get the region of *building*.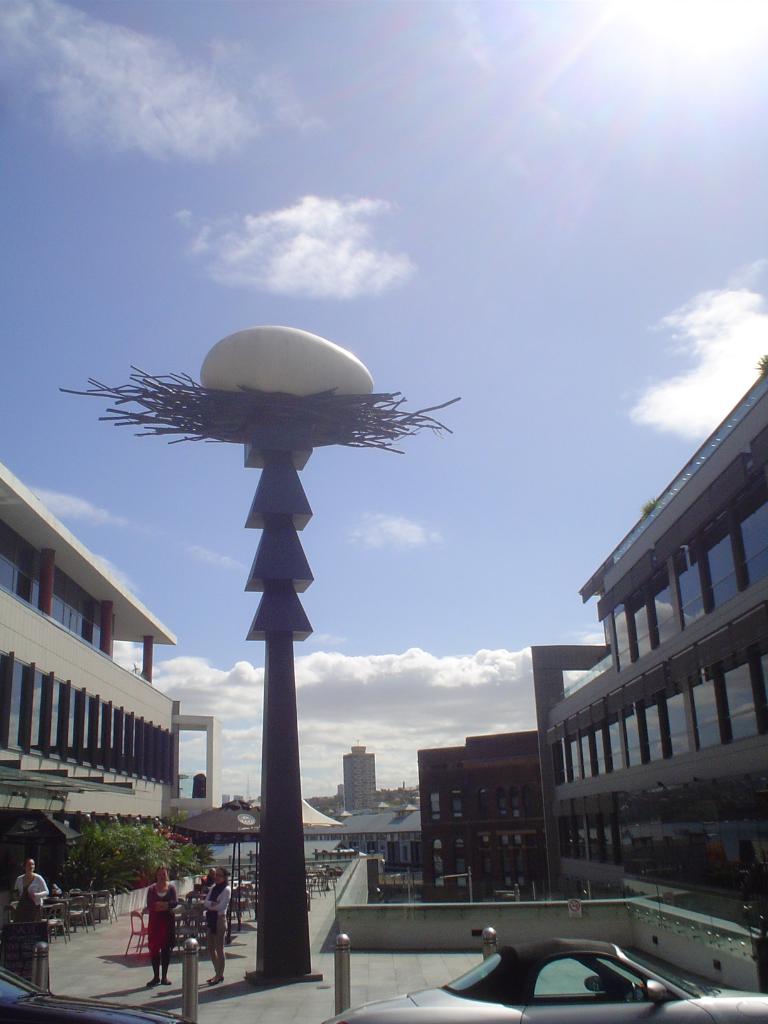
detection(527, 359, 767, 915).
